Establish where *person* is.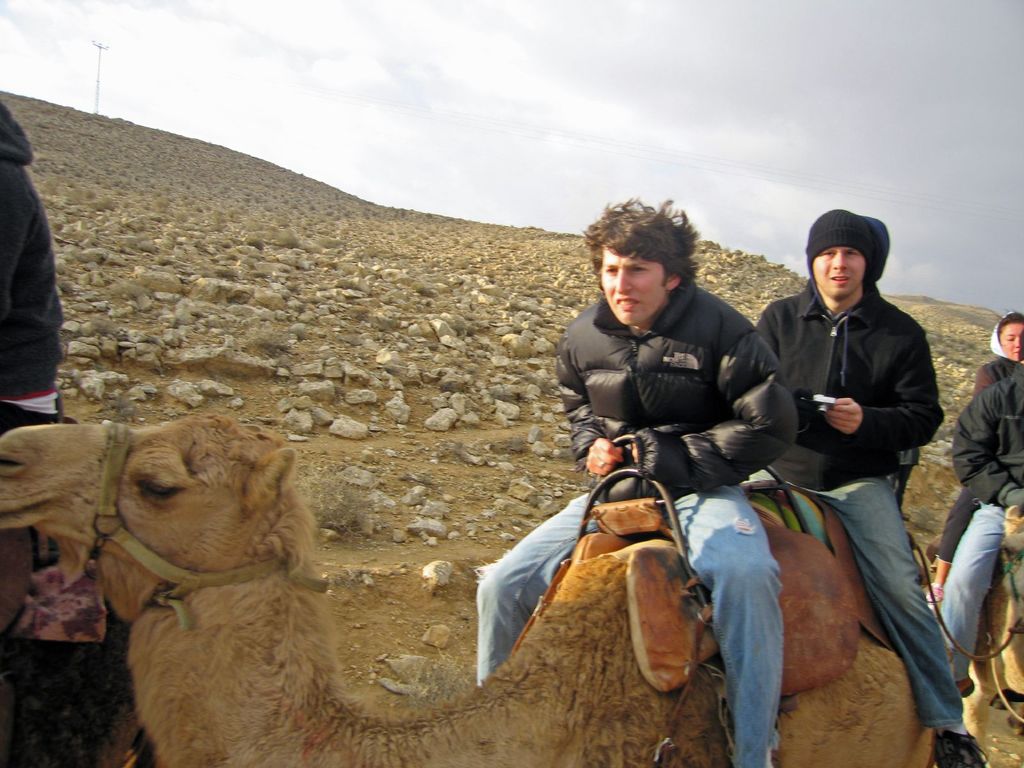
Established at left=756, top=198, right=945, bottom=748.
